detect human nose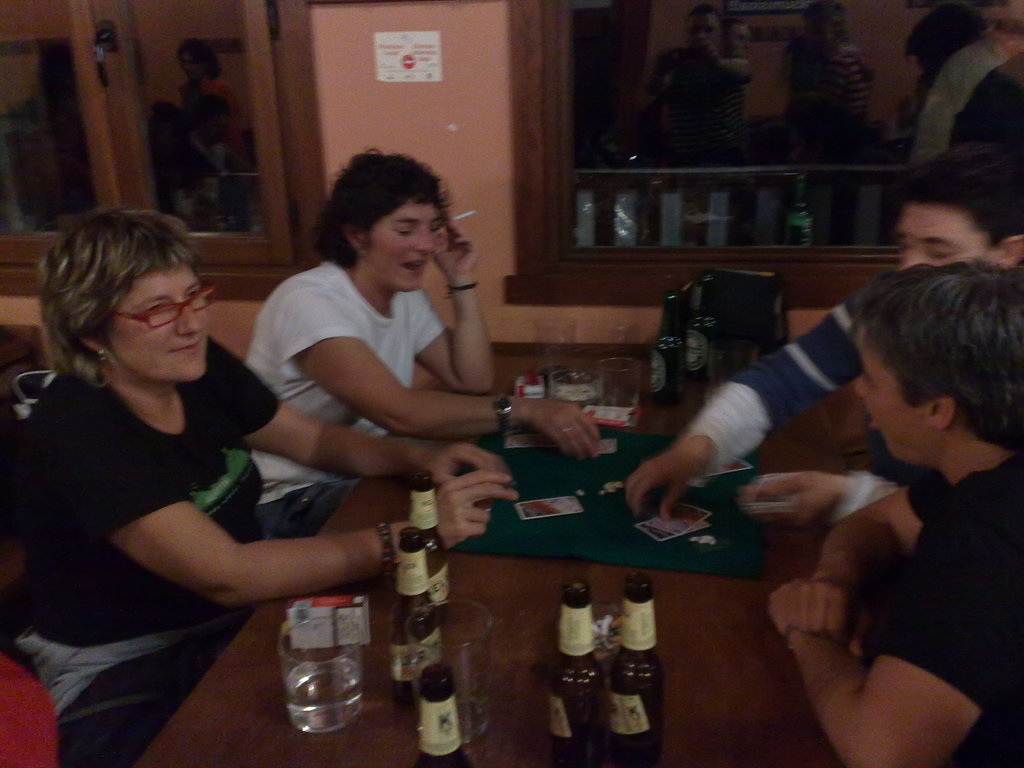
bbox(856, 380, 869, 397)
